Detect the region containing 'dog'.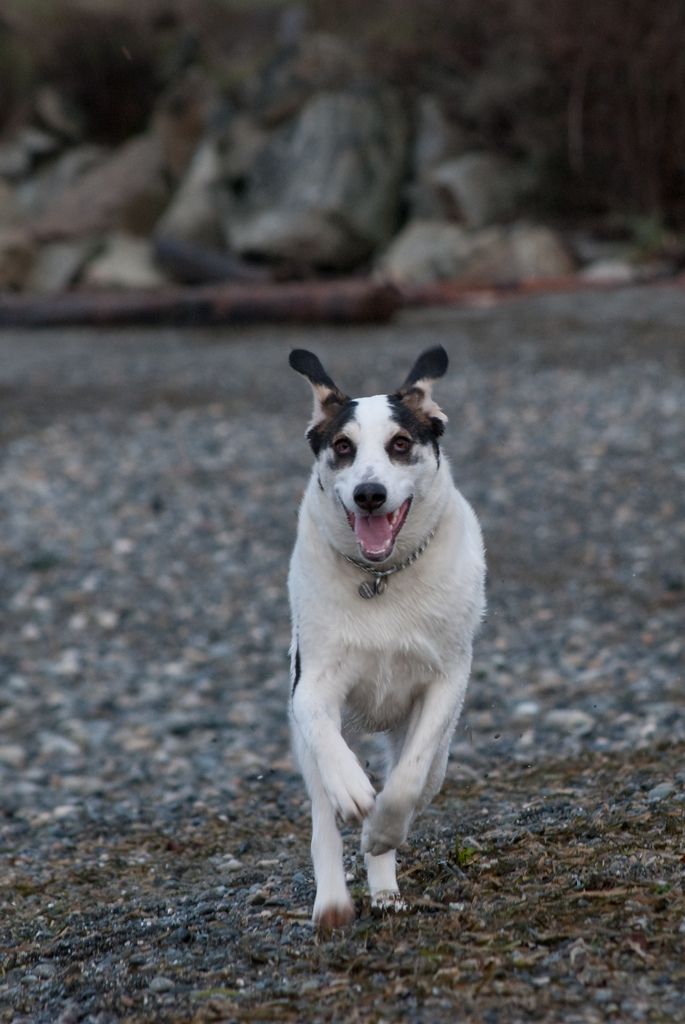
bbox=(282, 347, 491, 941).
